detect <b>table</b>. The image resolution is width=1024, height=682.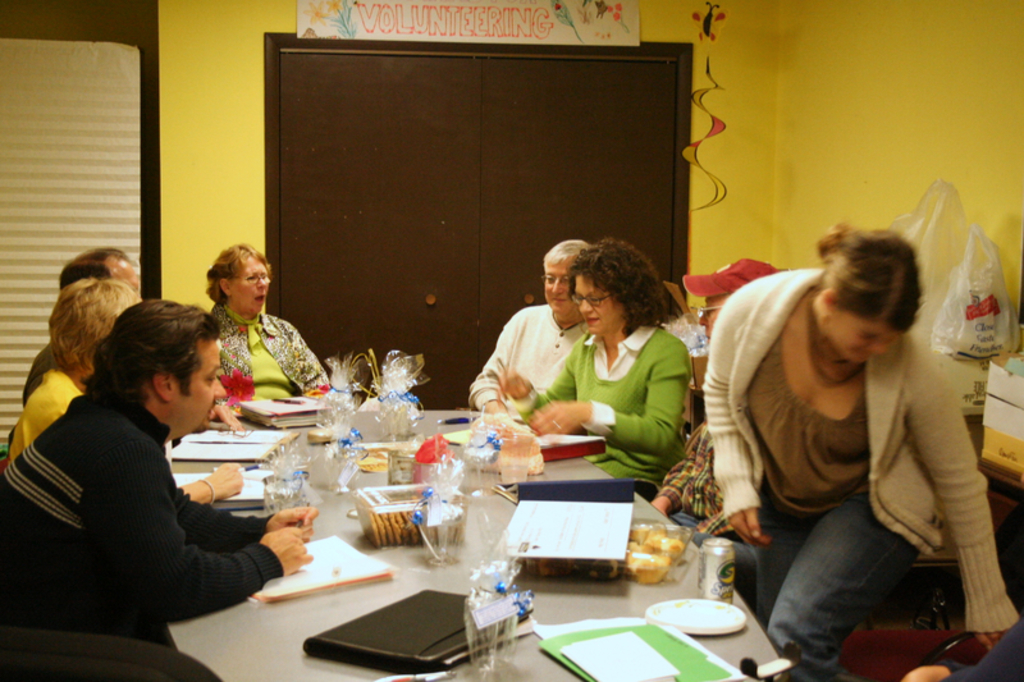
select_region(164, 404, 788, 681).
